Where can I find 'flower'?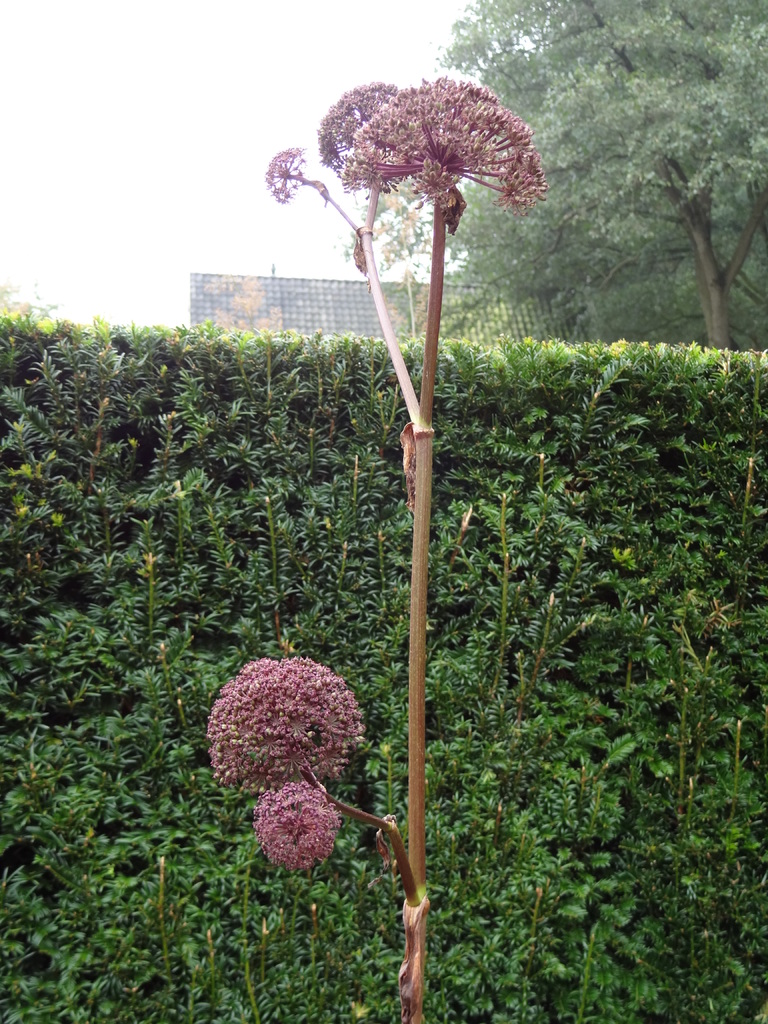
You can find it at [left=13, top=498, right=30, bottom=519].
